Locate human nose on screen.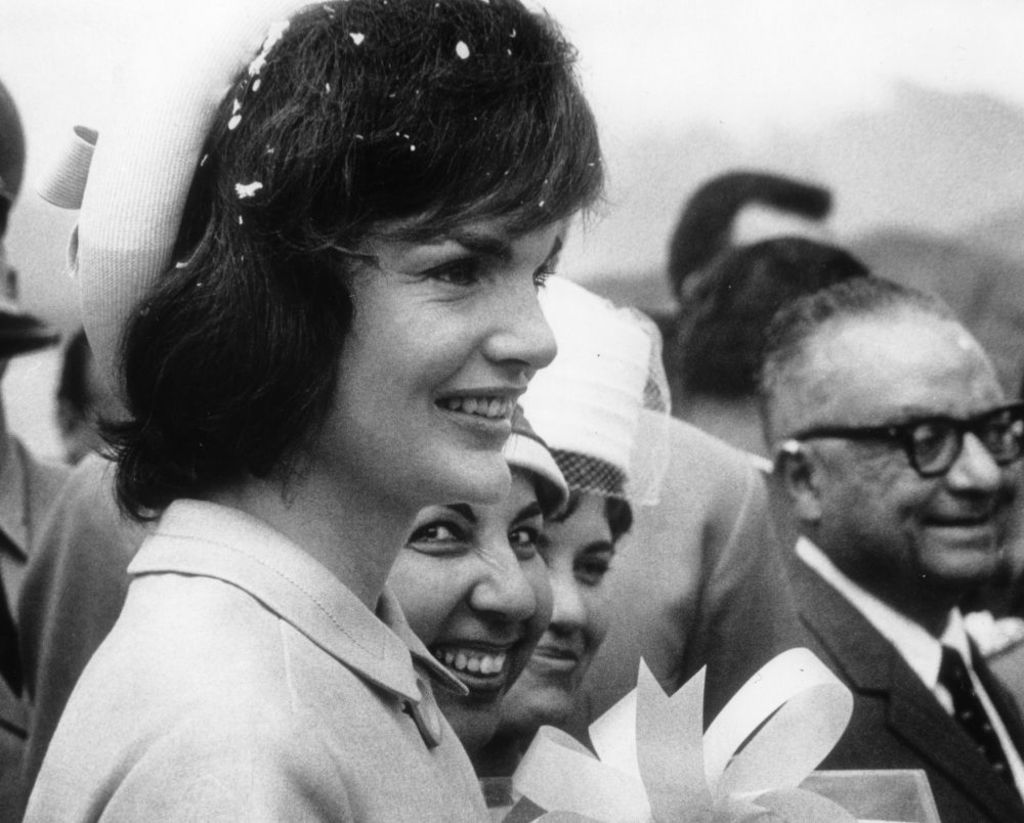
On screen at l=484, t=285, r=556, b=370.
